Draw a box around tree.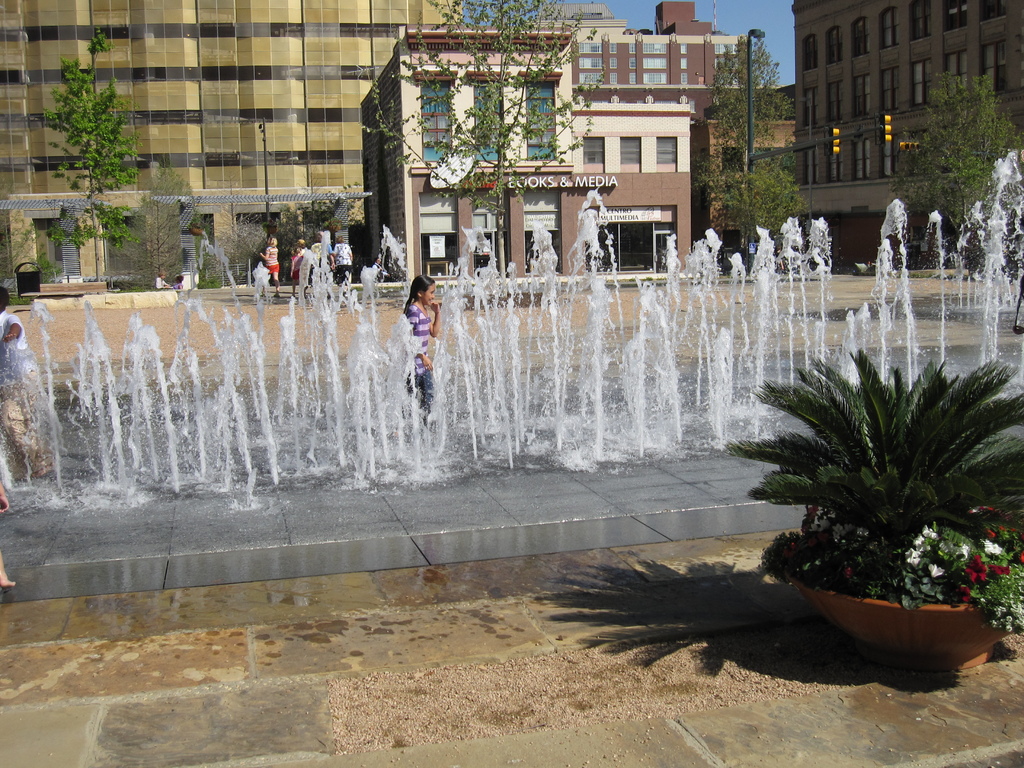
l=884, t=66, r=1023, b=271.
